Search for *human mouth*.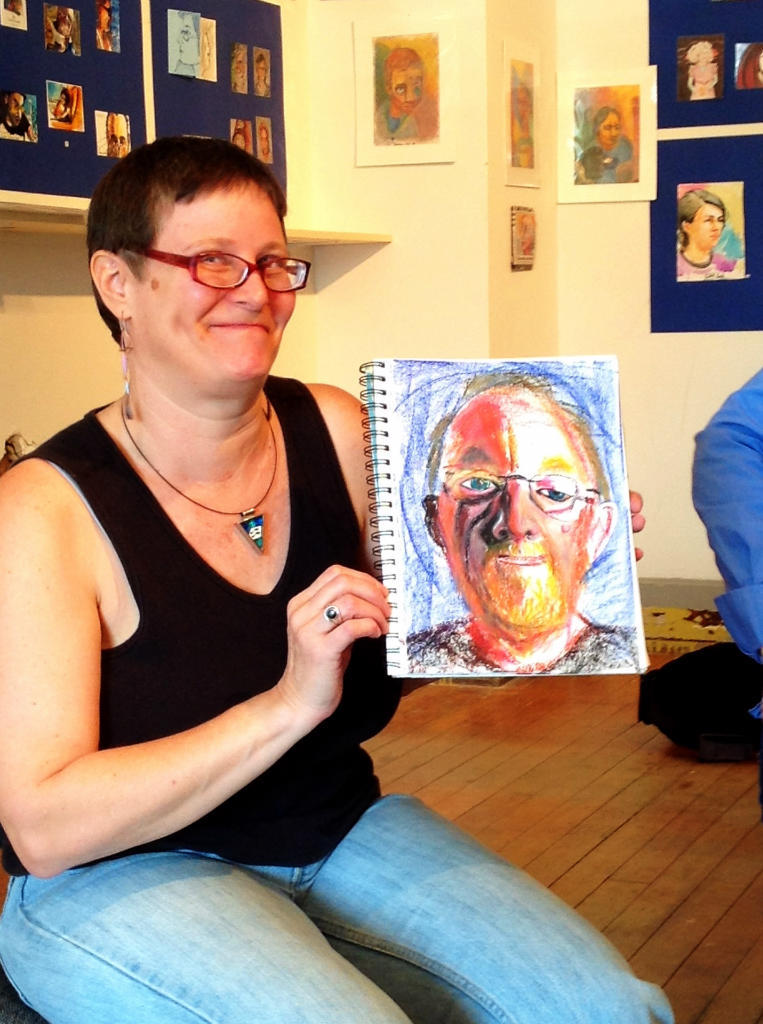
Found at pyautogui.locateOnScreen(203, 309, 283, 338).
